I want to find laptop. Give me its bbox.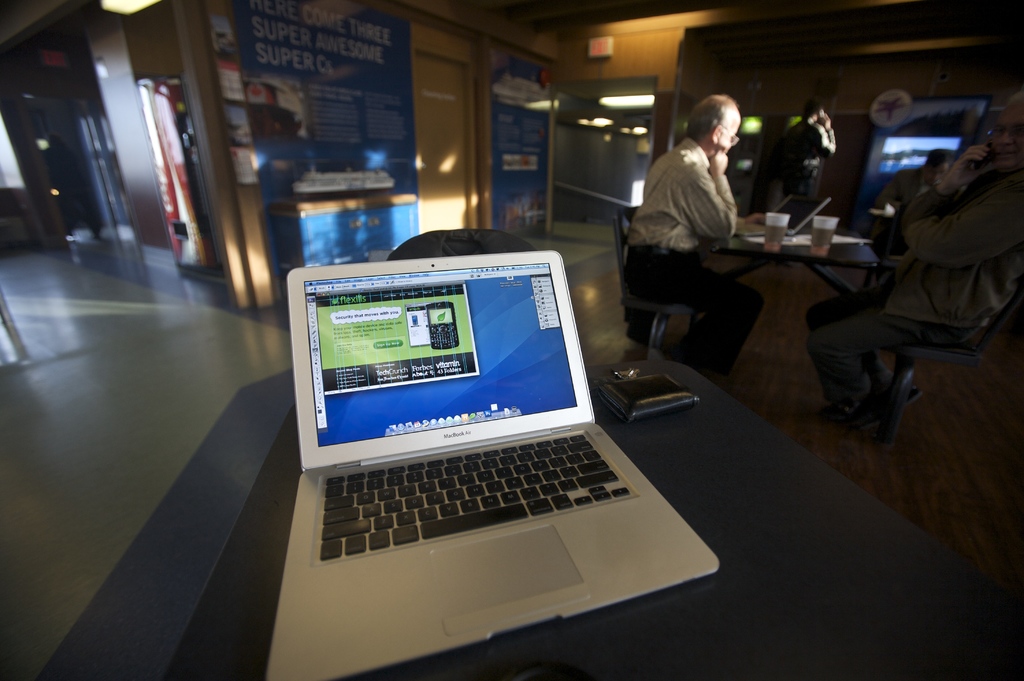
735/192/831/240.
